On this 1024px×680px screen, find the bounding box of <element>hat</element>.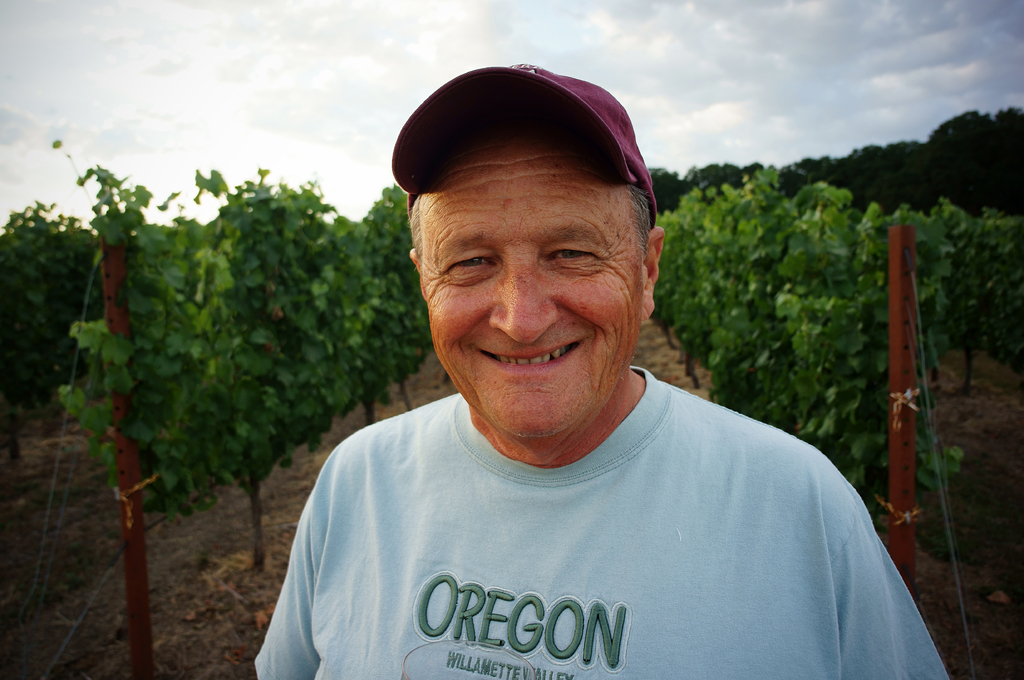
Bounding box: 388:60:659:229.
